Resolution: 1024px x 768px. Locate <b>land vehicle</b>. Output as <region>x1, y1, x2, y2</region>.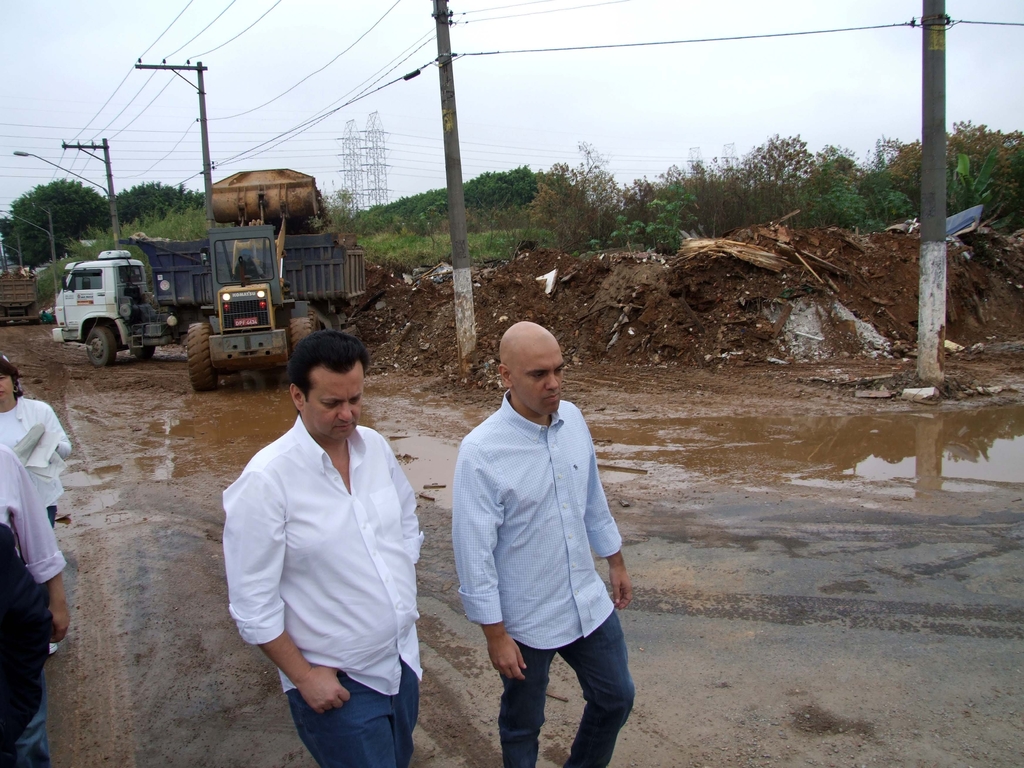
<region>190, 166, 332, 388</region>.
